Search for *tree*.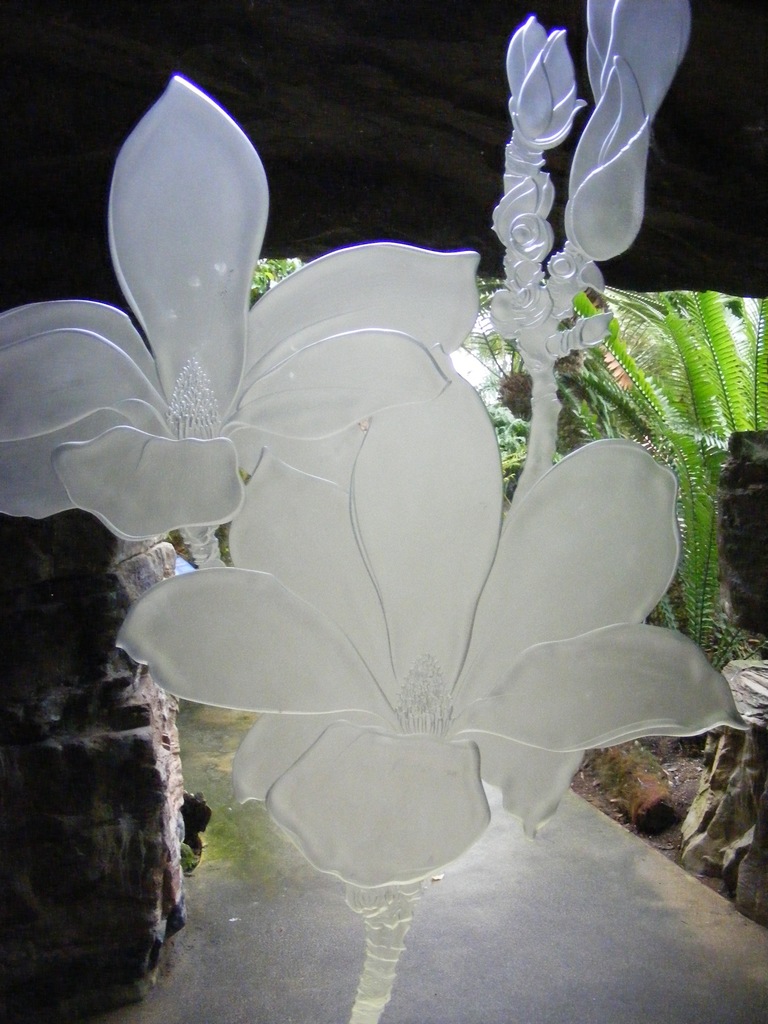
Found at (484, 378, 545, 495).
